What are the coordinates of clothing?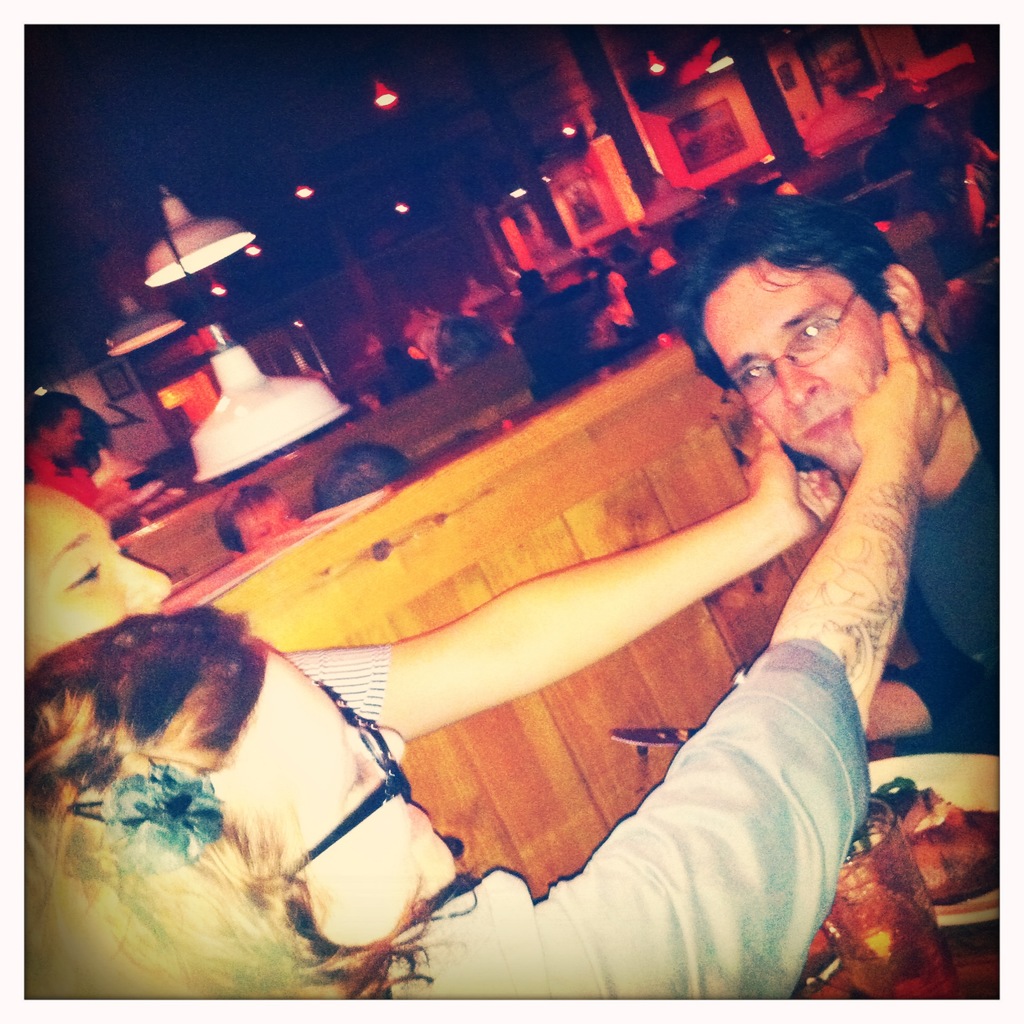
<bbox>518, 279, 628, 405</bbox>.
